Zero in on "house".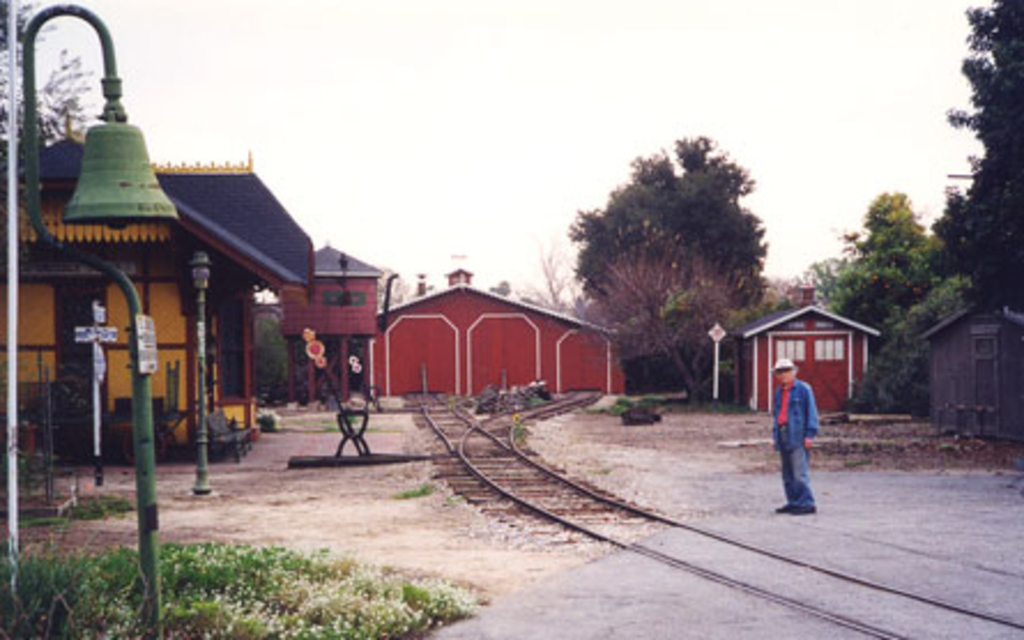
Zeroed in: <box>5,99,320,472</box>.
